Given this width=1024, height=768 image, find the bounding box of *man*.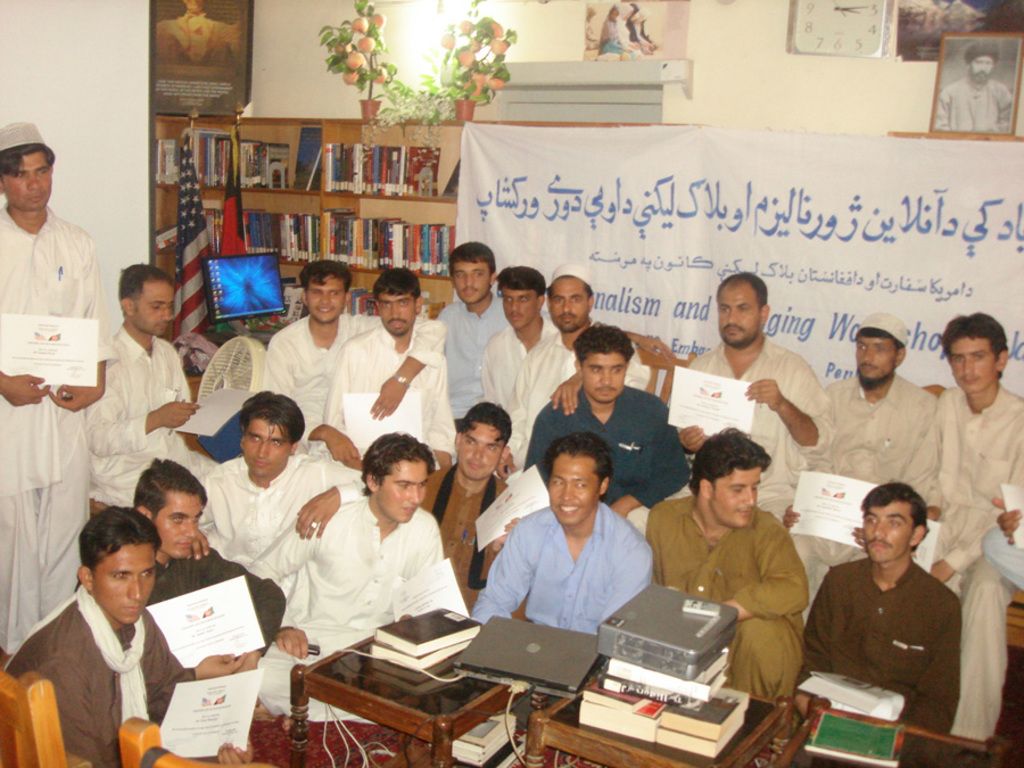
locate(472, 271, 560, 487).
